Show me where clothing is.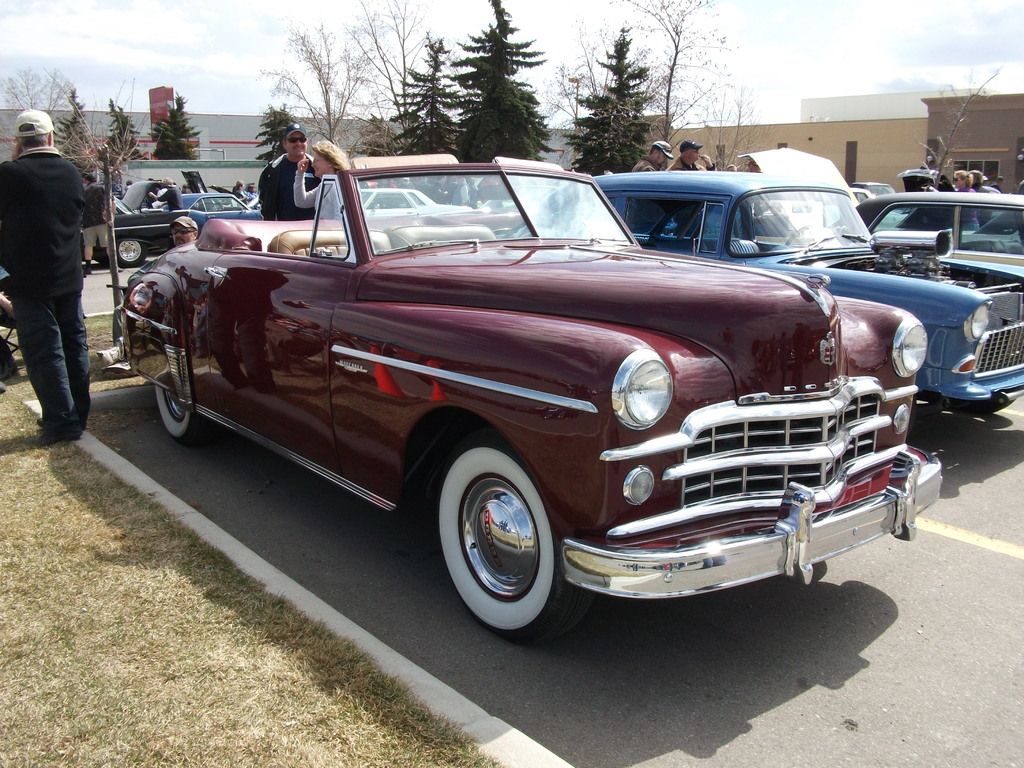
clothing is at <bbox>925, 184, 980, 234</bbox>.
